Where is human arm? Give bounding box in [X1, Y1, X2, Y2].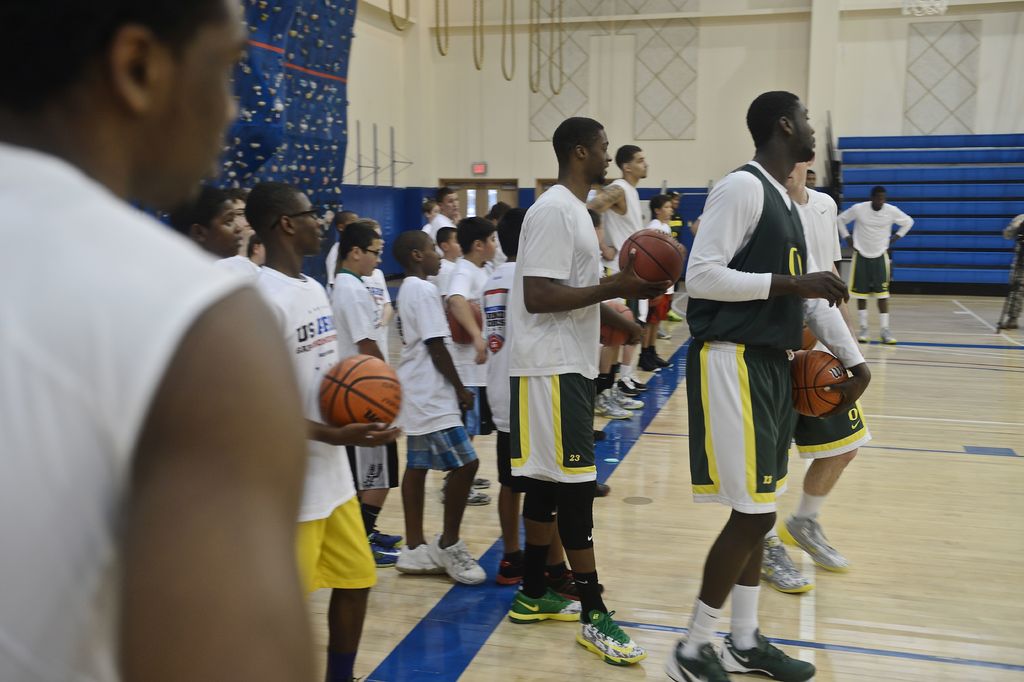
[115, 240, 319, 651].
